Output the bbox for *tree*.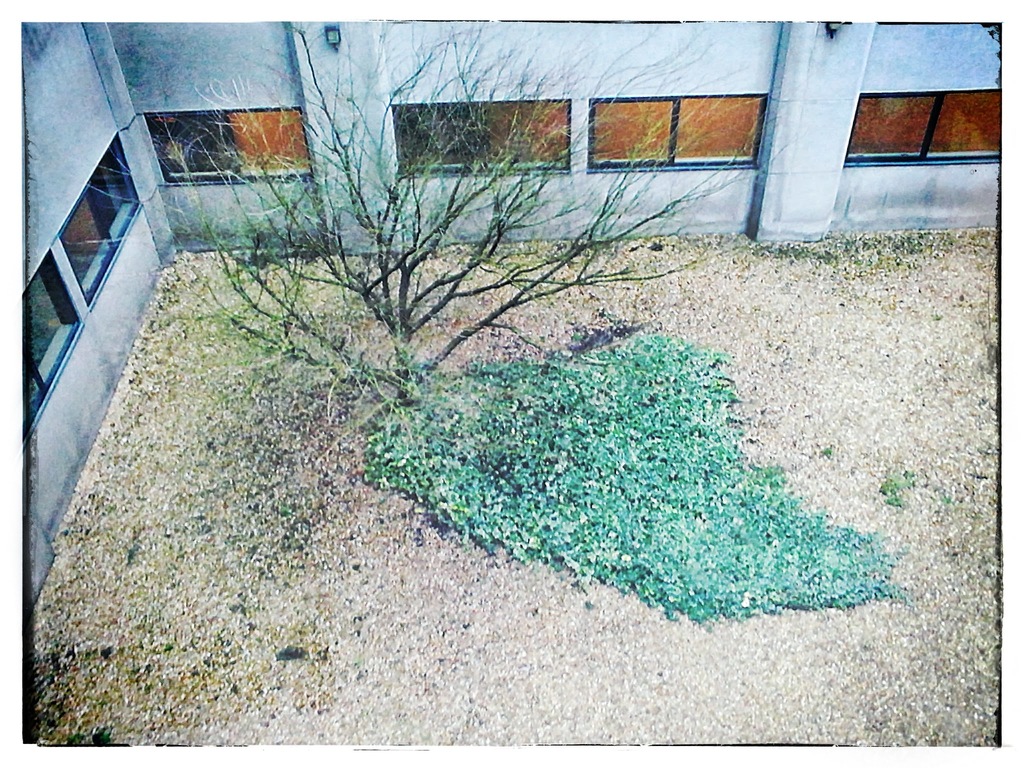
(x1=78, y1=28, x2=781, y2=408).
